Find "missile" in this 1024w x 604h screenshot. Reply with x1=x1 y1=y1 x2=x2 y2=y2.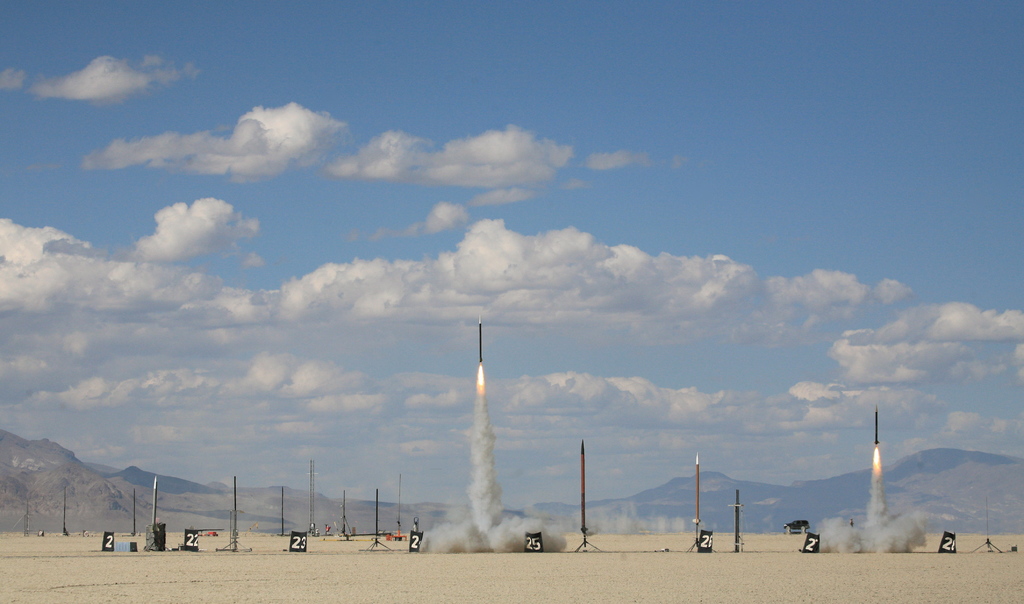
x1=477 y1=310 x2=488 y2=361.
